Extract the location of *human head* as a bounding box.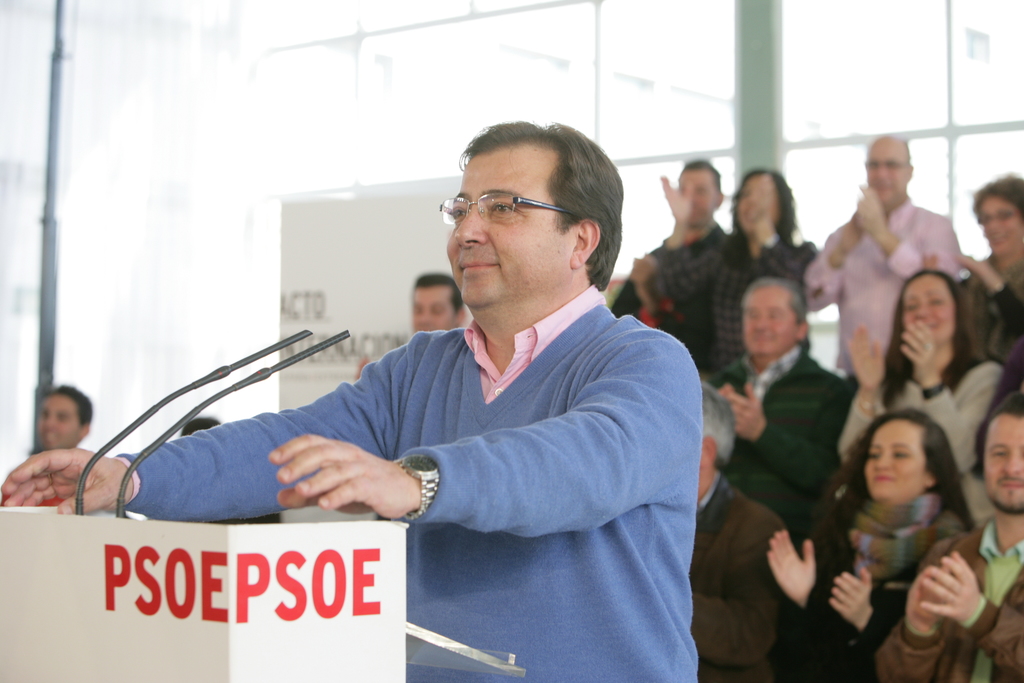
980,392,1023,517.
